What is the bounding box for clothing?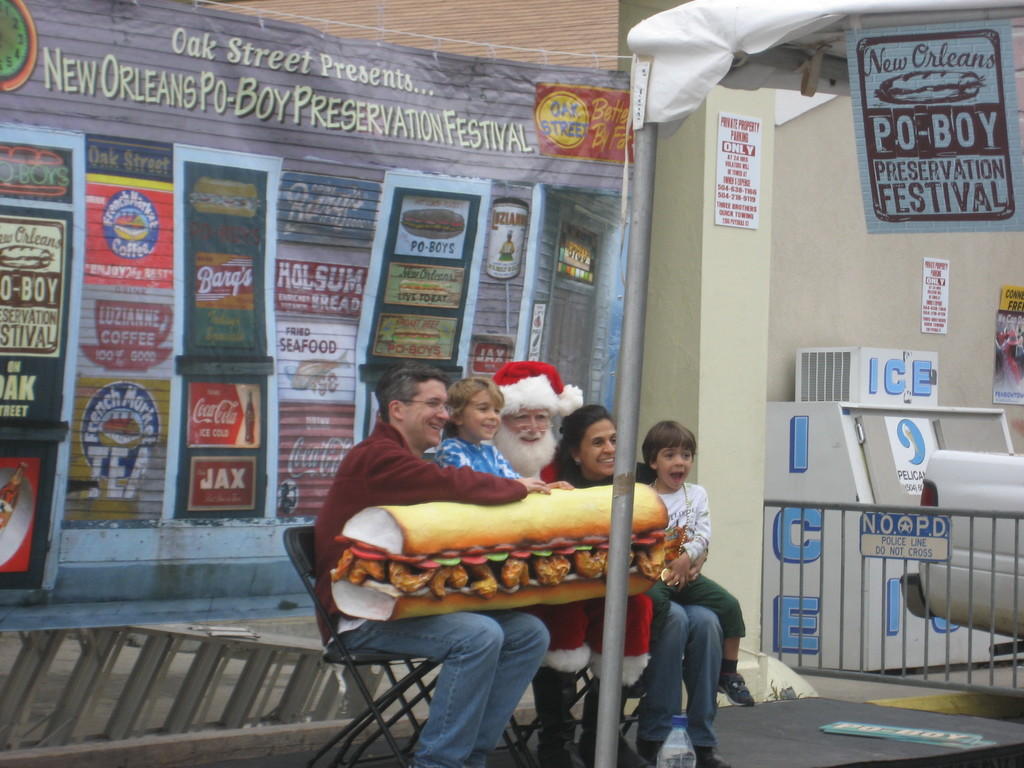
x1=531, y1=455, x2=730, y2=753.
